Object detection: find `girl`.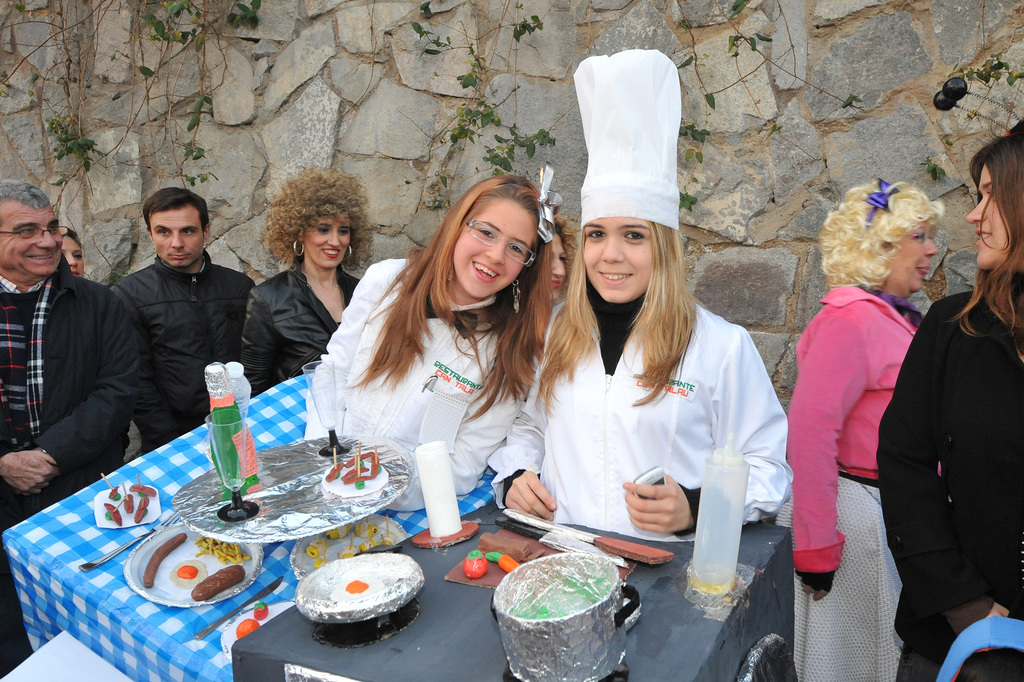
491 176 794 535.
